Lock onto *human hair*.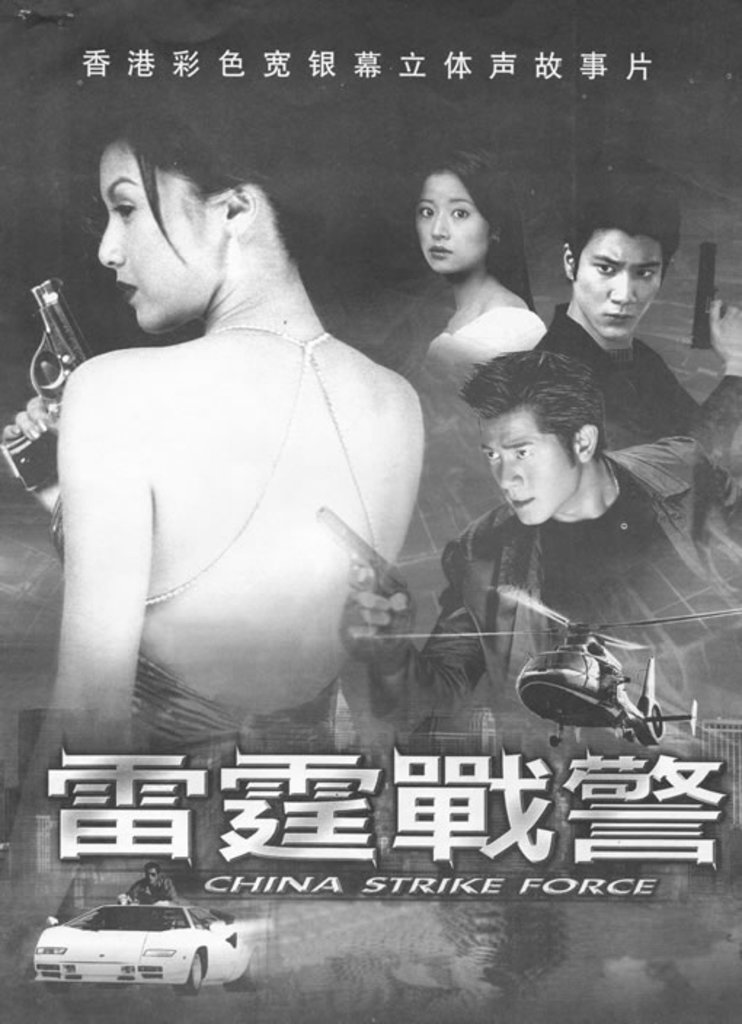
Locked: box(476, 351, 630, 500).
